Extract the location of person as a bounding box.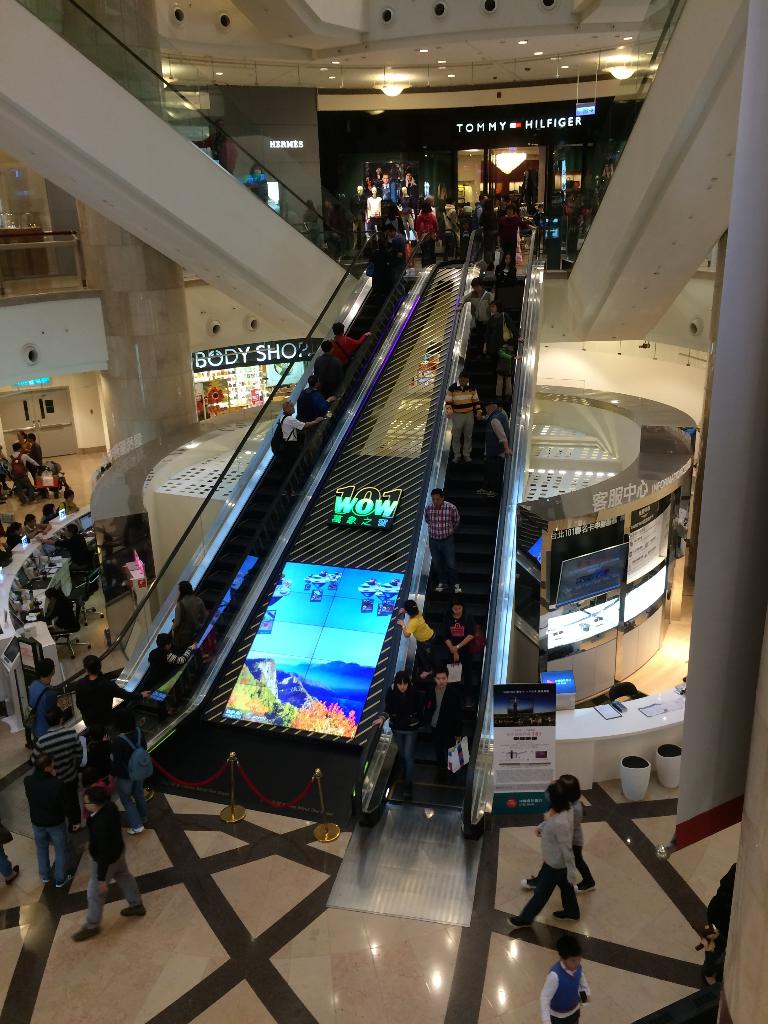
150 634 198 683.
